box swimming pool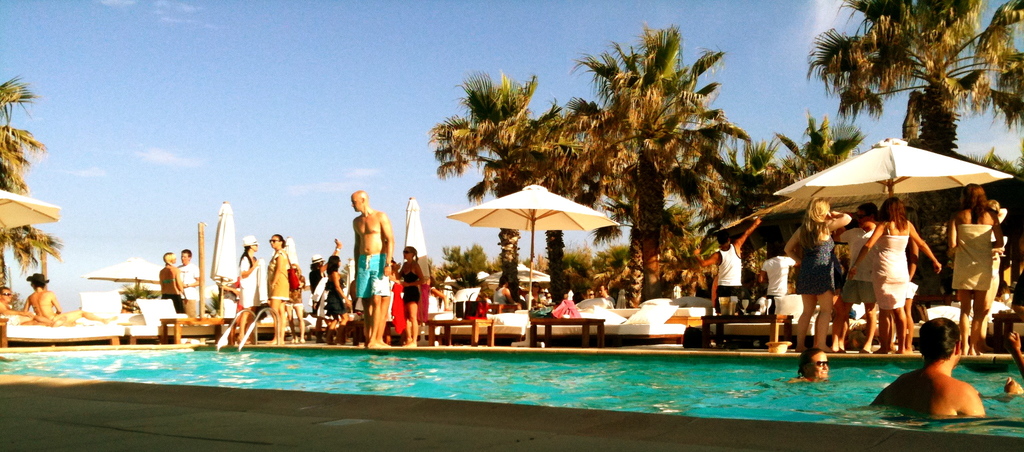
x1=134, y1=315, x2=950, y2=441
